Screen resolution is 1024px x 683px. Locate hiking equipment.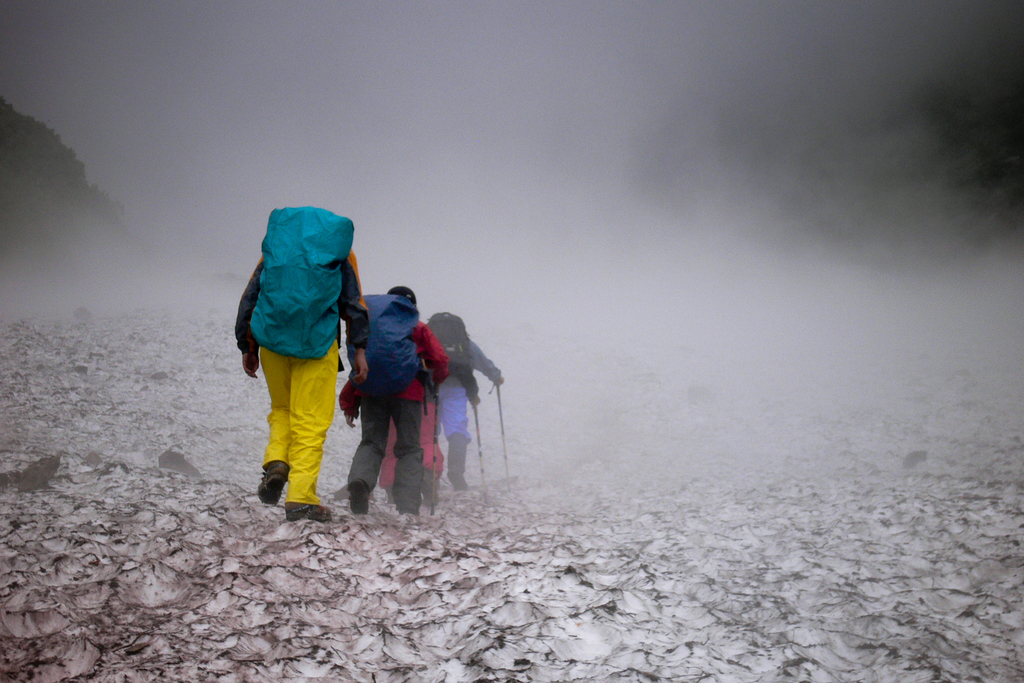
<region>248, 208, 354, 358</region>.
